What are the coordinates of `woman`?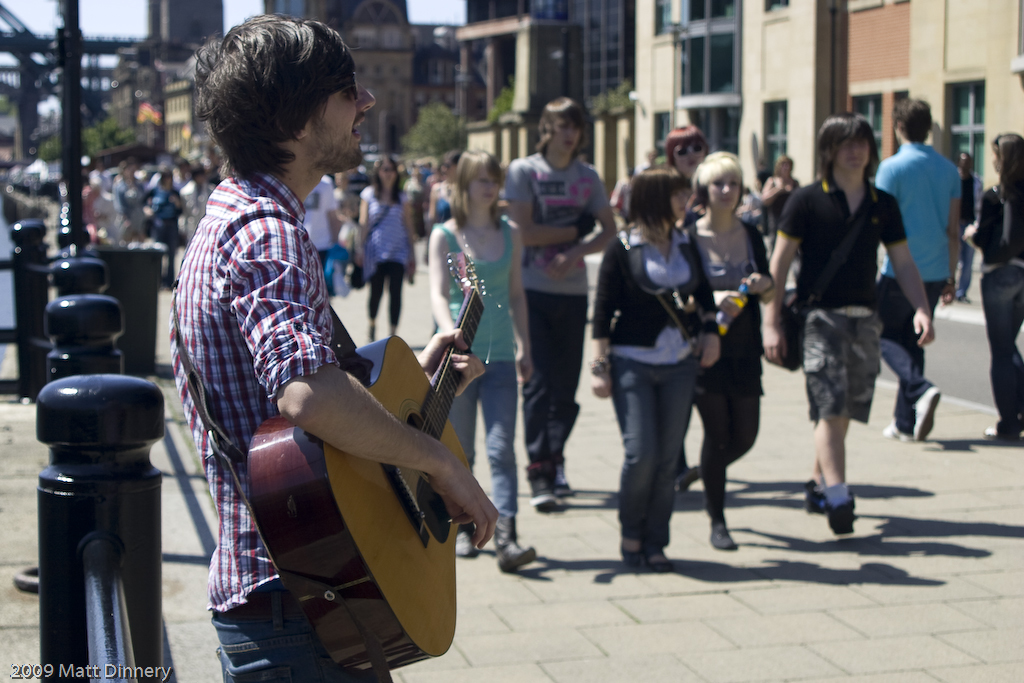
[x1=683, y1=153, x2=768, y2=547].
